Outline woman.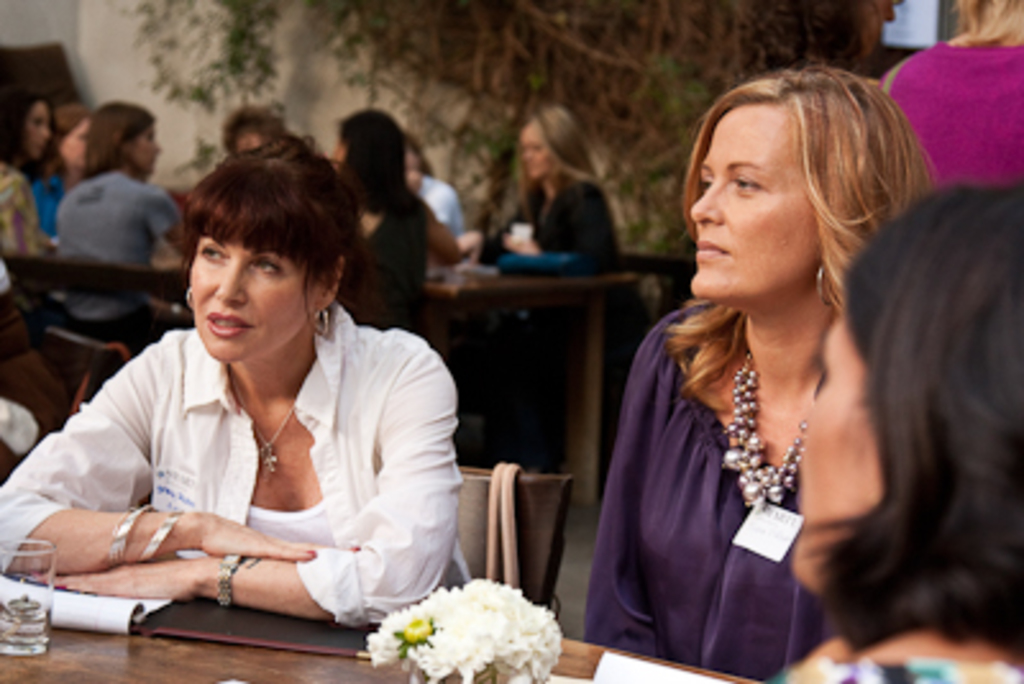
Outline: <box>317,128,468,351</box>.
